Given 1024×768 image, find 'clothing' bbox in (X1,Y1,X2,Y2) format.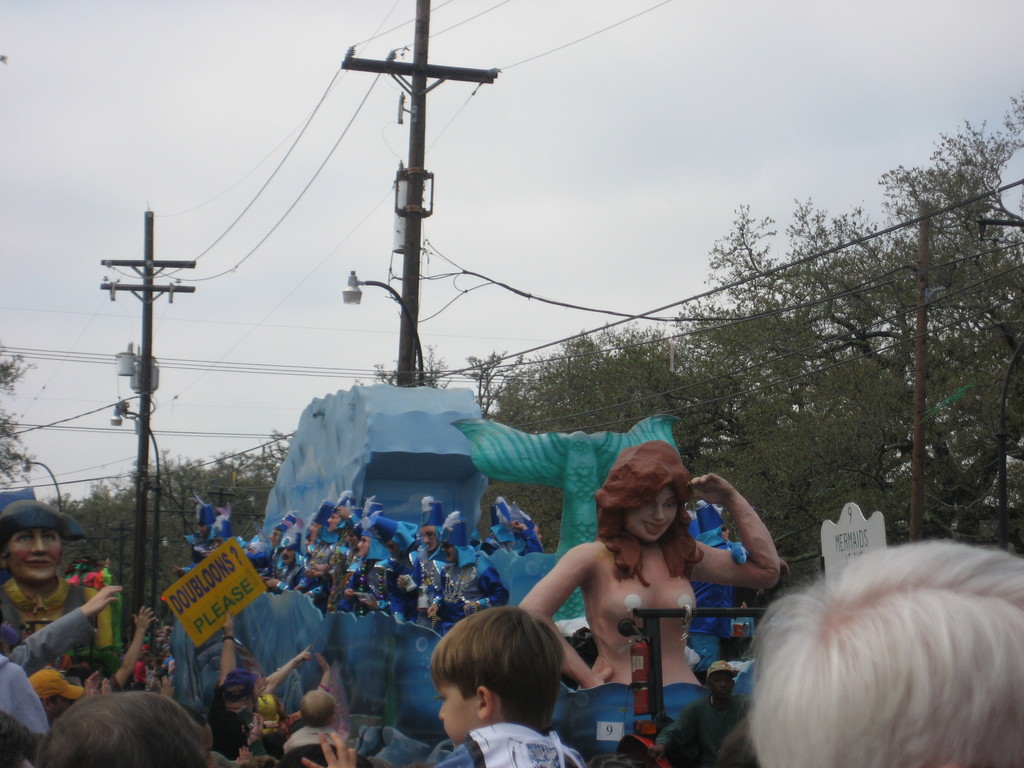
(13,559,104,696).
